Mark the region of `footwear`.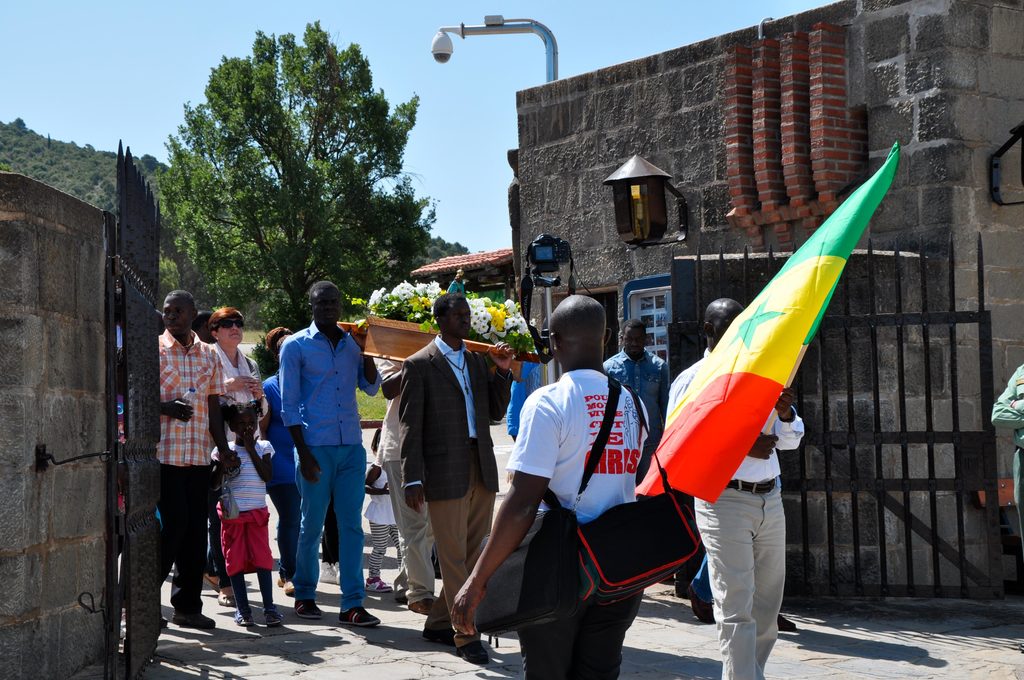
Region: x1=365, y1=578, x2=391, y2=594.
